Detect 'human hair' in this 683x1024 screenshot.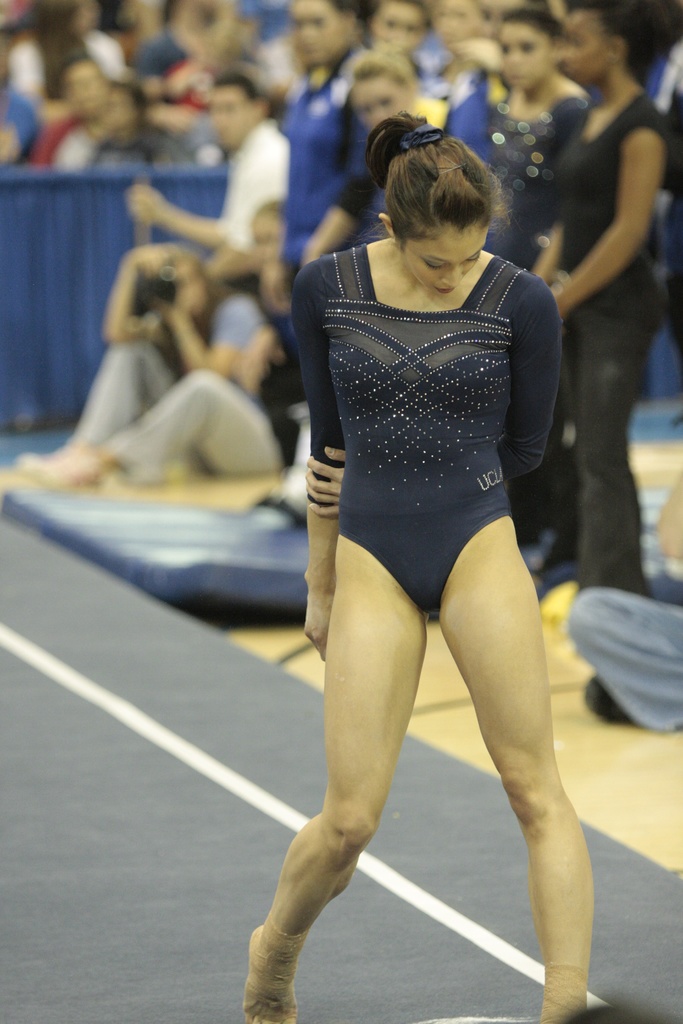
Detection: 364, 118, 505, 260.
